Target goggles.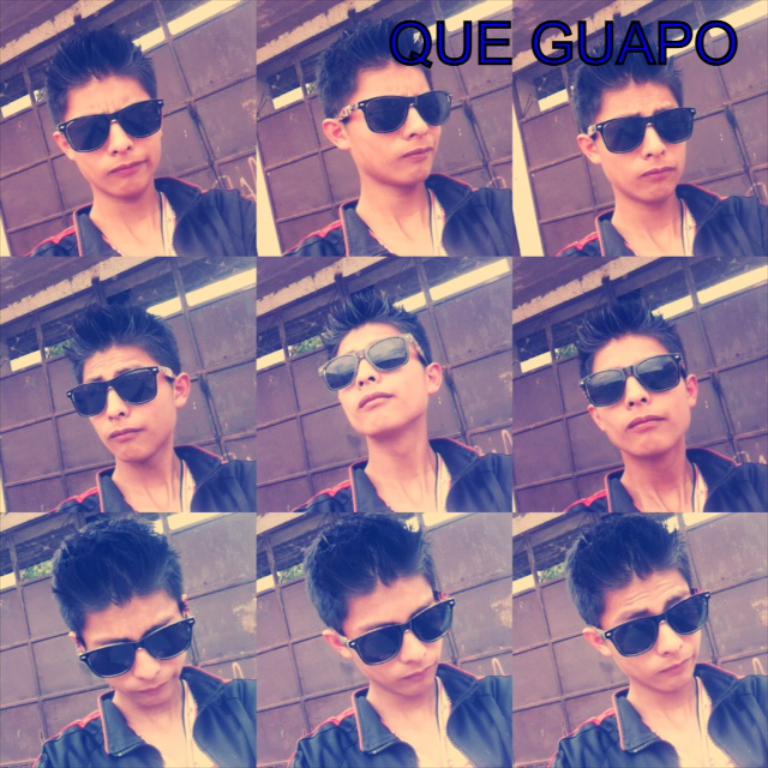
Target region: box=[74, 619, 197, 677].
